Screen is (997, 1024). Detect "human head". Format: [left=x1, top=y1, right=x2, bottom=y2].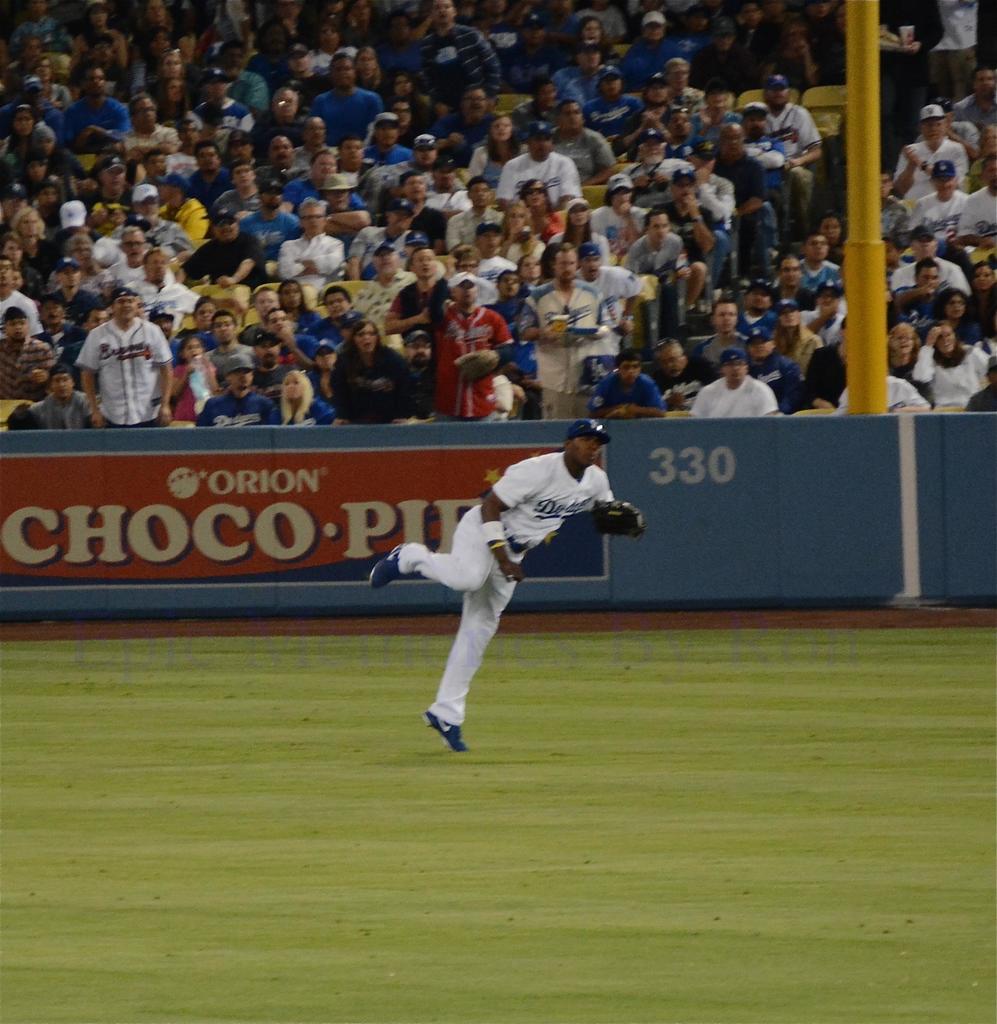
[left=3, top=308, right=28, bottom=342].
